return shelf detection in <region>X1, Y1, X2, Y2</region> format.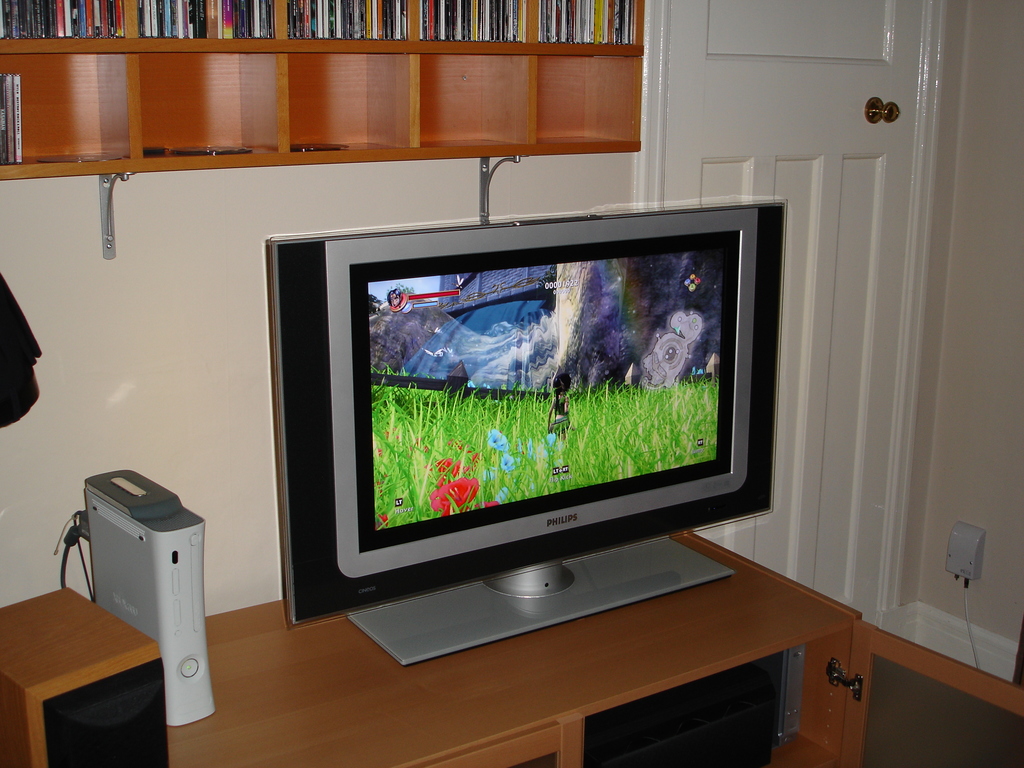
<region>276, 0, 420, 43</region>.
